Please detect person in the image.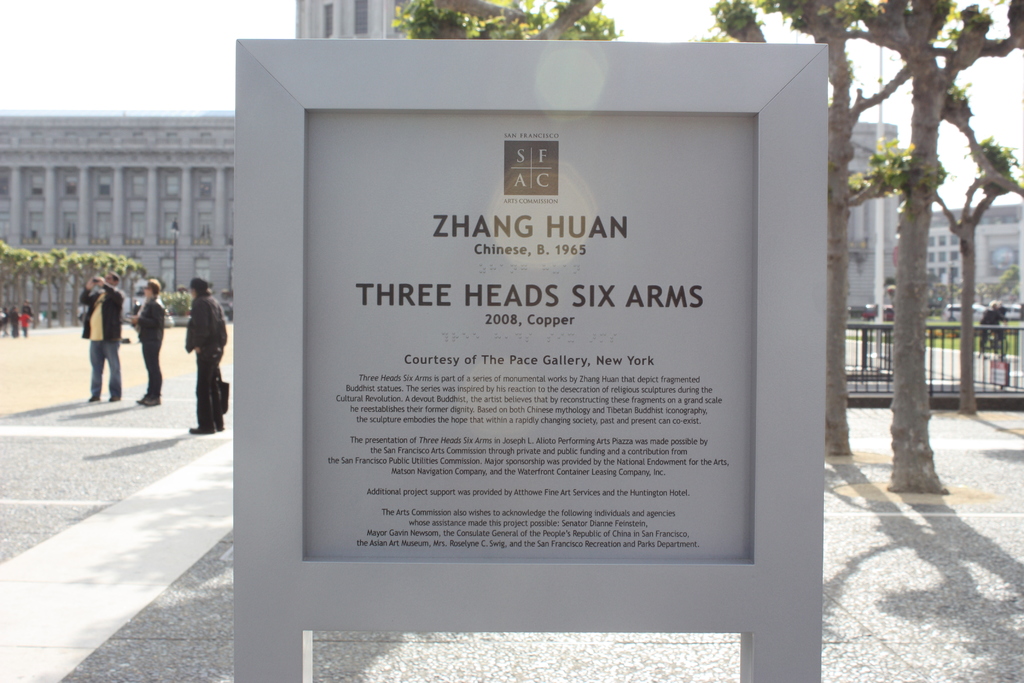
x1=127, y1=276, x2=170, y2=407.
